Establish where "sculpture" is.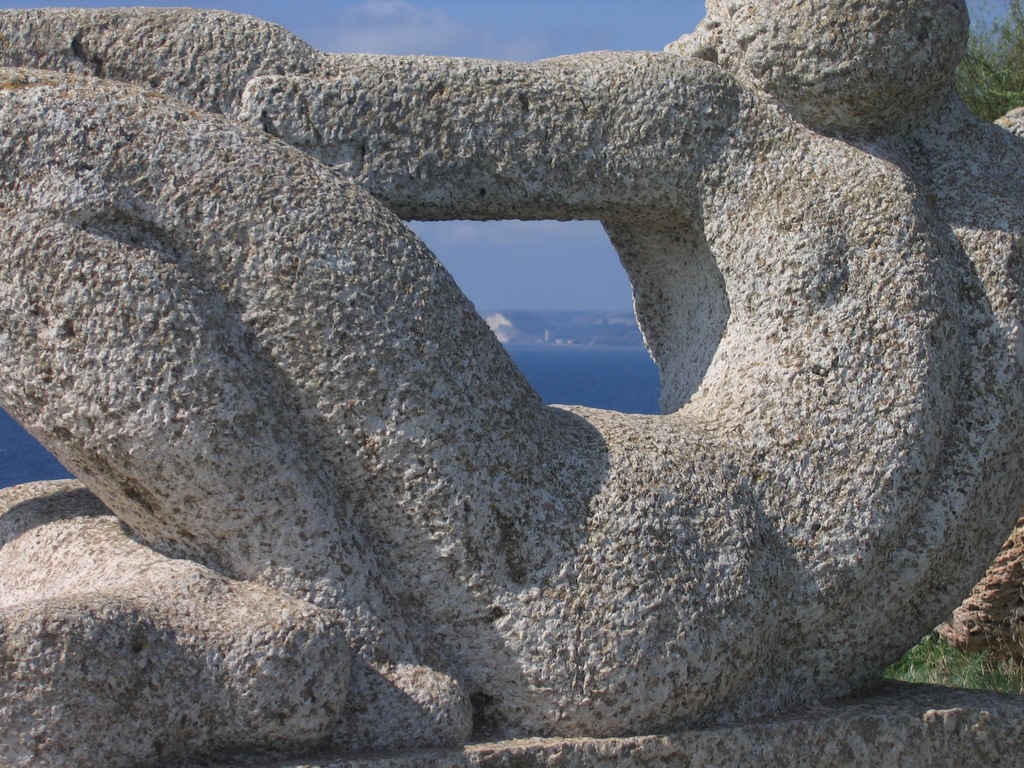
Established at bbox=[0, 0, 1023, 767].
